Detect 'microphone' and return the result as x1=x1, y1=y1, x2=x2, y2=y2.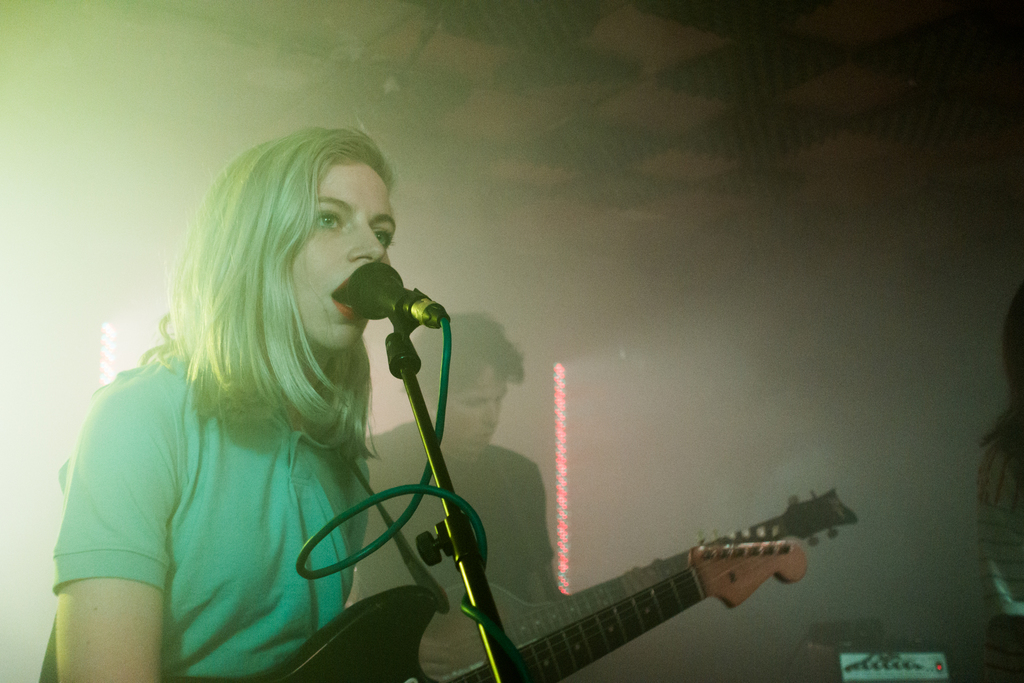
x1=330, y1=254, x2=439, y2=349.
